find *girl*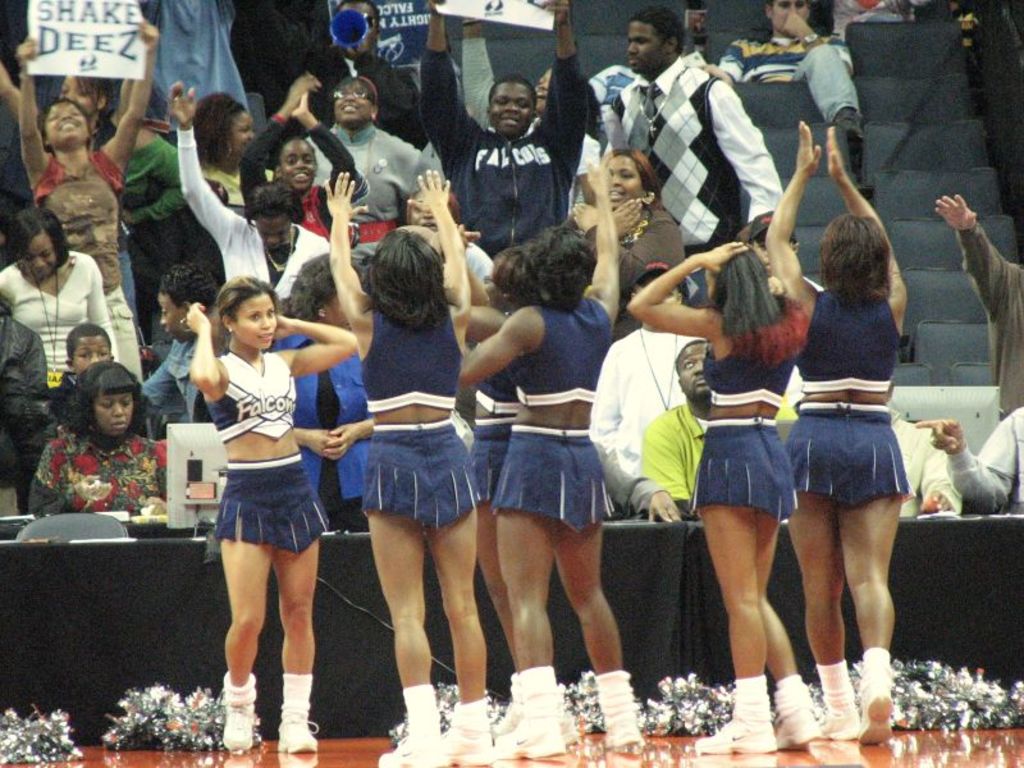
box=[452, 146, 640, 760]
